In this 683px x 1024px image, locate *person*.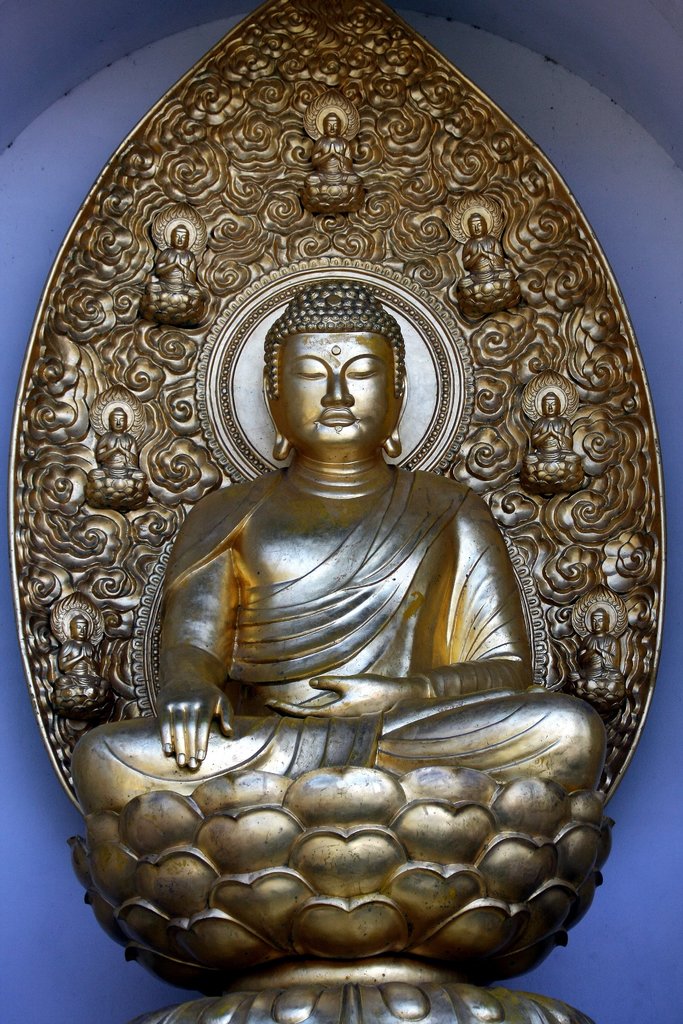
Bounding box: (left=85, top=402, right=146, bottom=481).
